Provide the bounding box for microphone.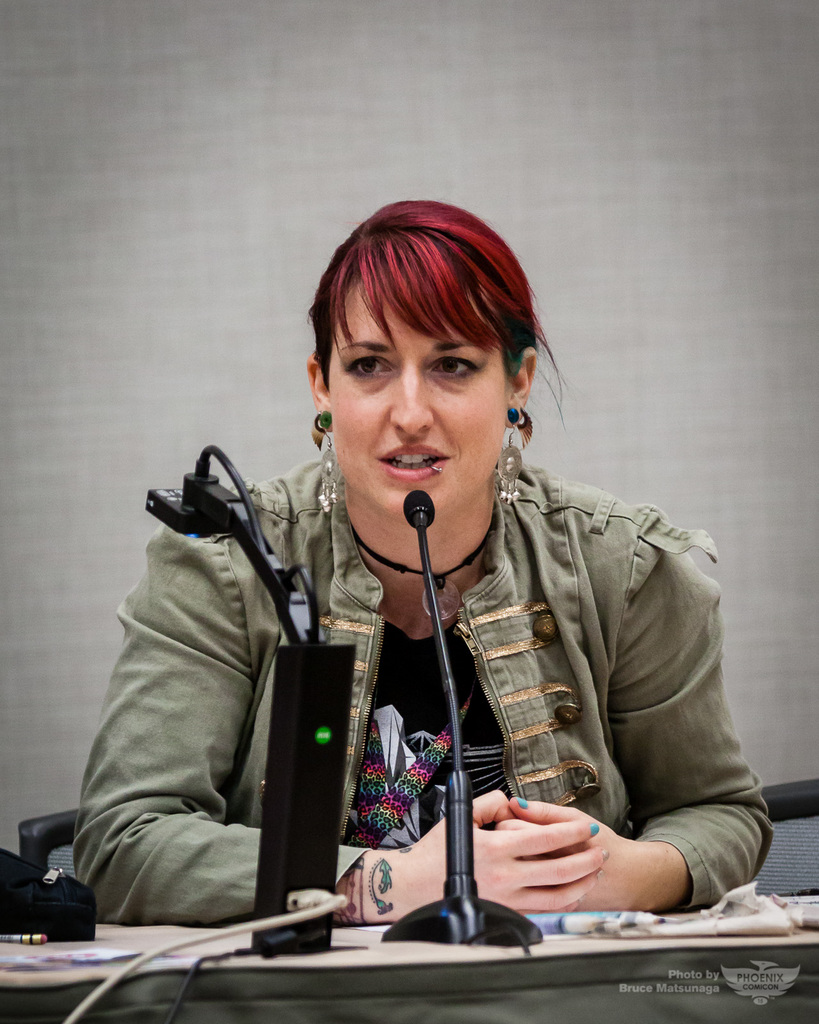
401/490/441/528.
